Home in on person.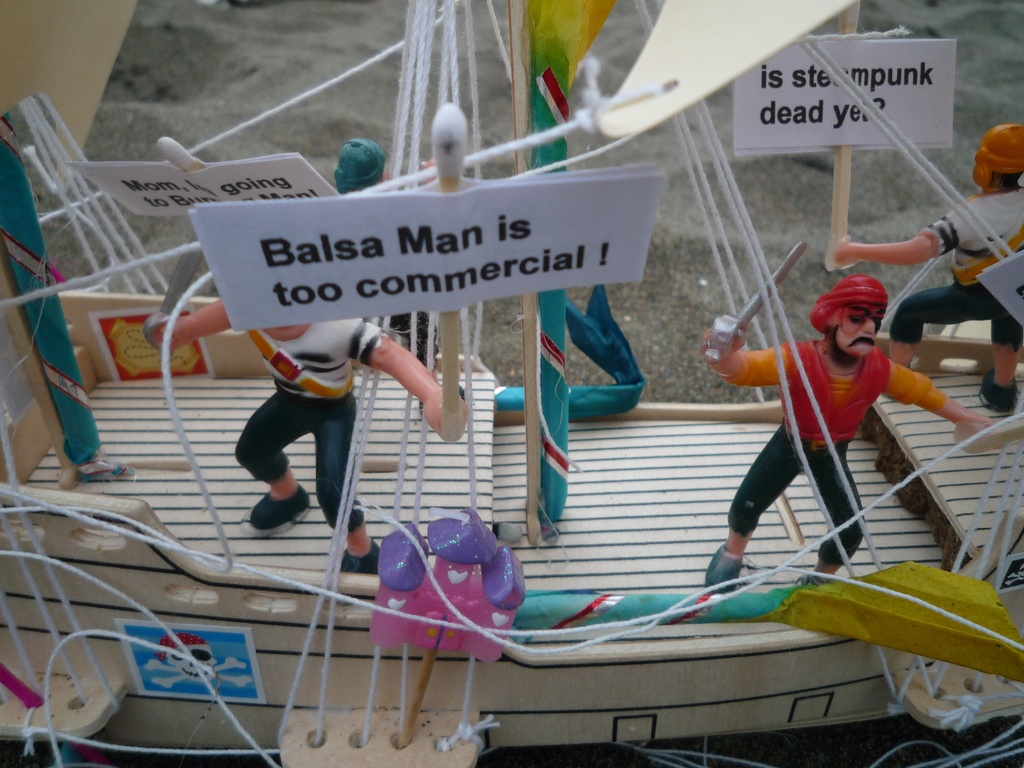
Homed in at 833,123,1023,415.
